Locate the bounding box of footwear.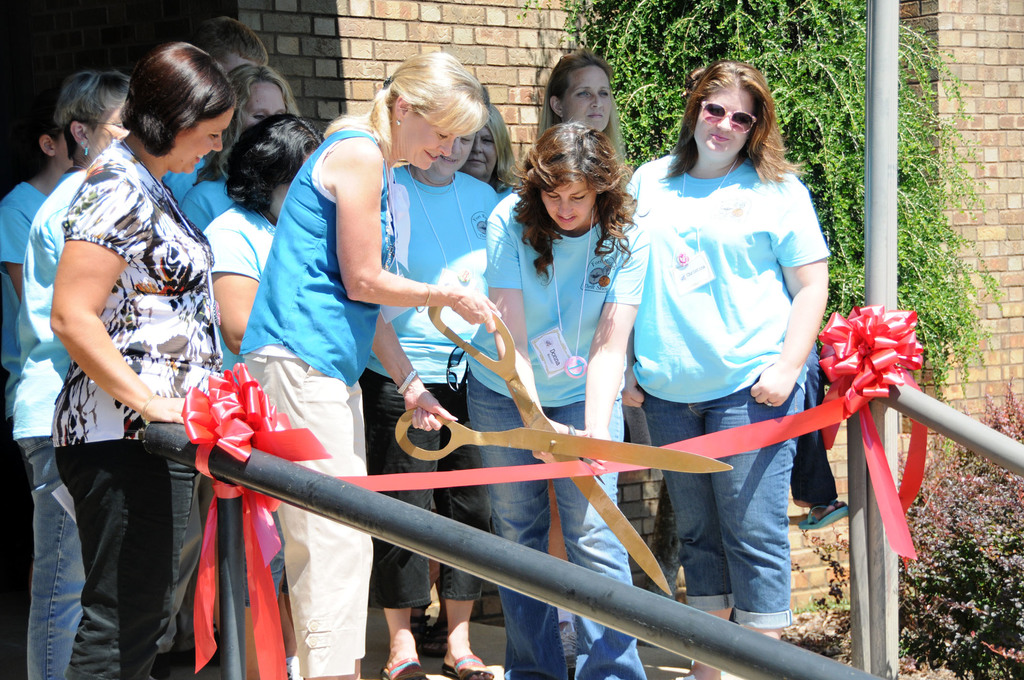
Bounding box: x1=380 y1=660 x2=425 y2=679.
